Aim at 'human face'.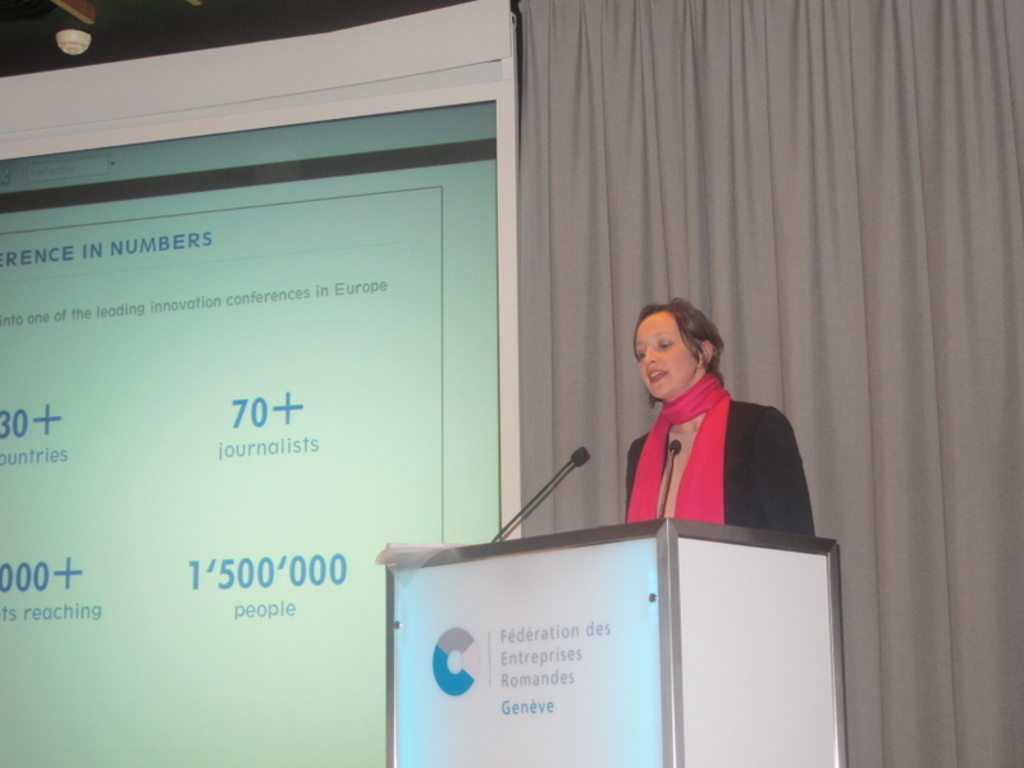
Aimed at box=[635, 314, 695, 399].
